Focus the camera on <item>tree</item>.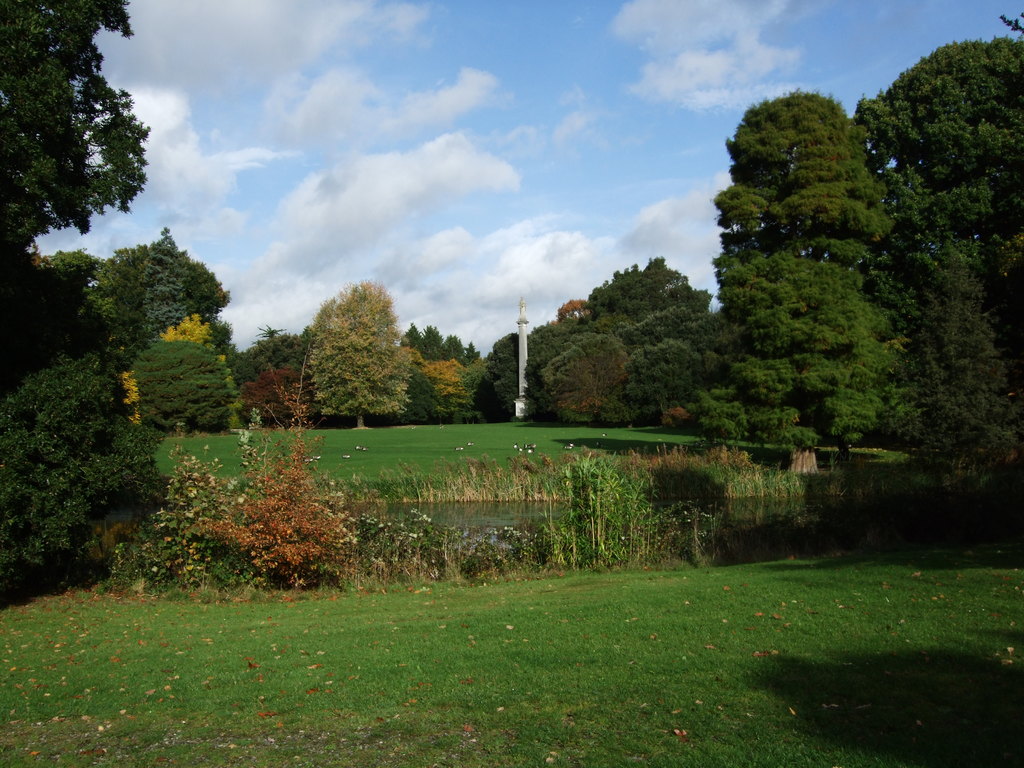
Focus region: locate(229, 326, 311, 421).
